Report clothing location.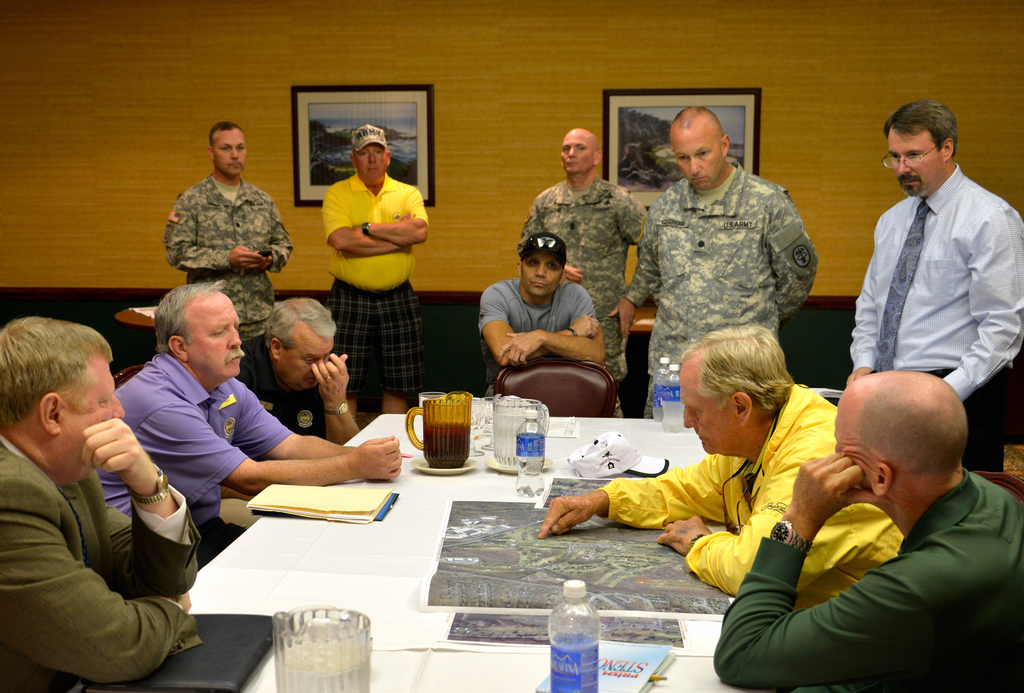
Report: Rect(319, 178, 428, 395).
